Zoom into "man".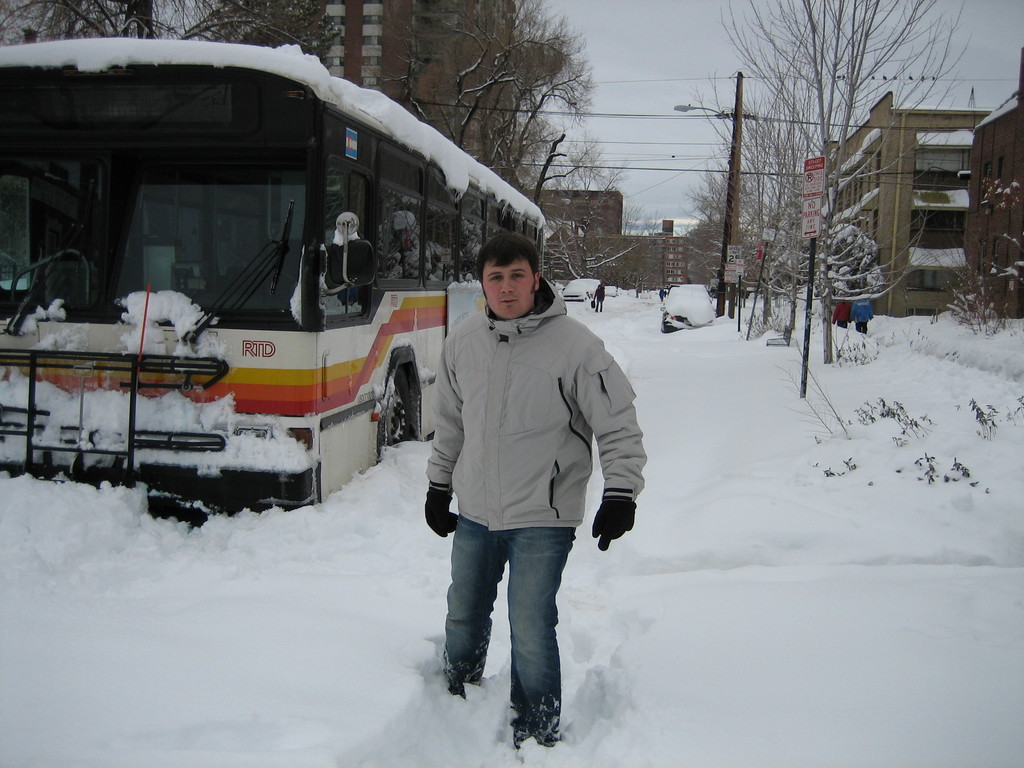
Zoom target: bbox=[594, 280, 606, 310].
